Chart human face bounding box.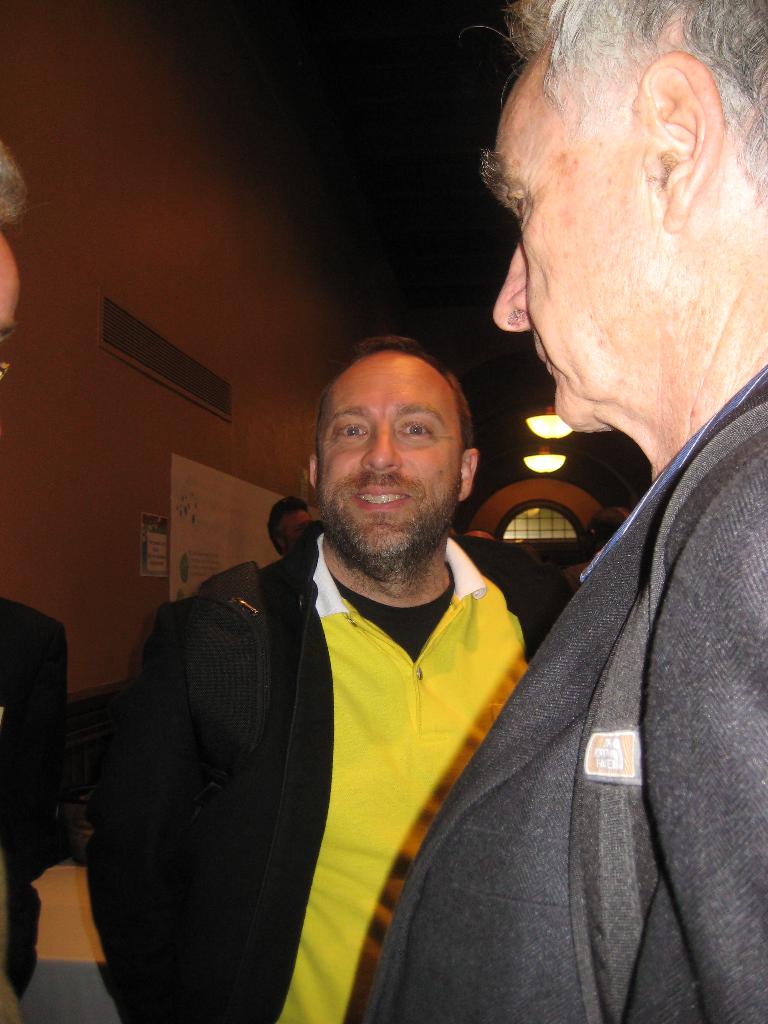
Charted: <region>317, 357, 461, 573</region>.
